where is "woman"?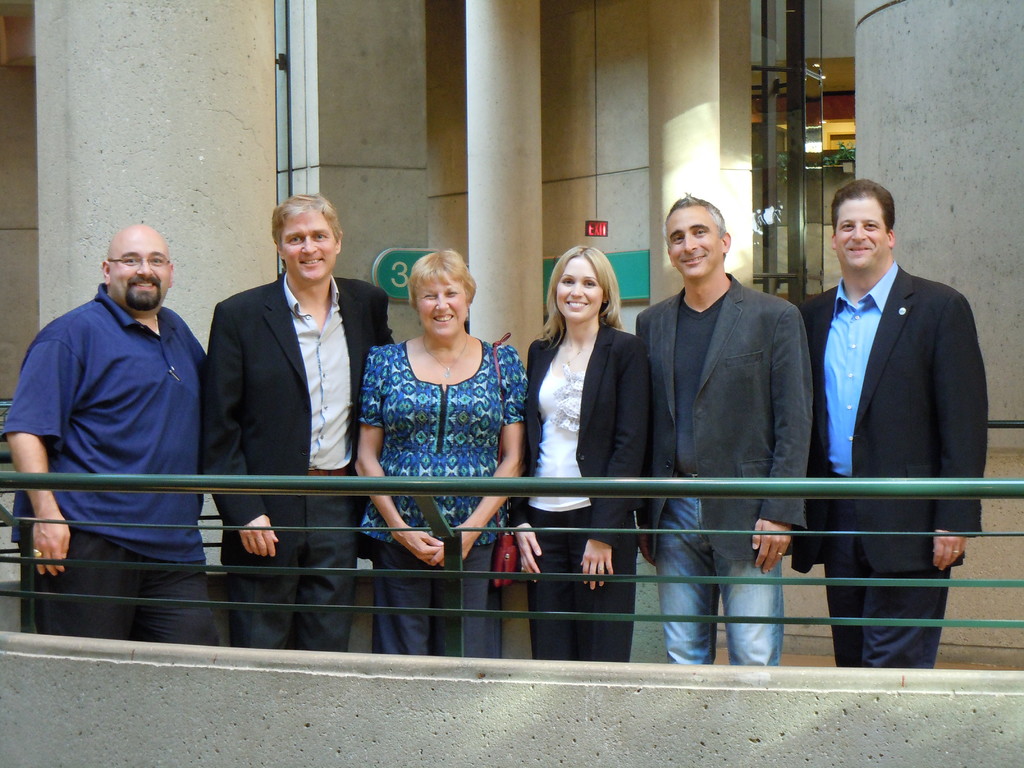
rect(522, 234, 657, 625).
